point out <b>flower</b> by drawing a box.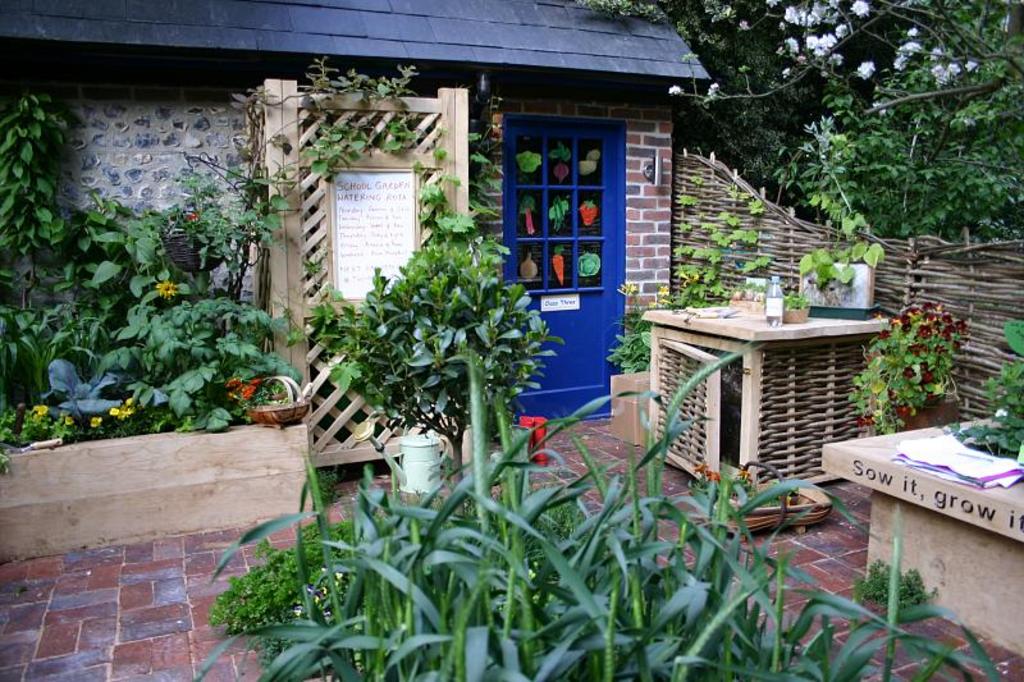
detection(659, 285, 668, 297).
